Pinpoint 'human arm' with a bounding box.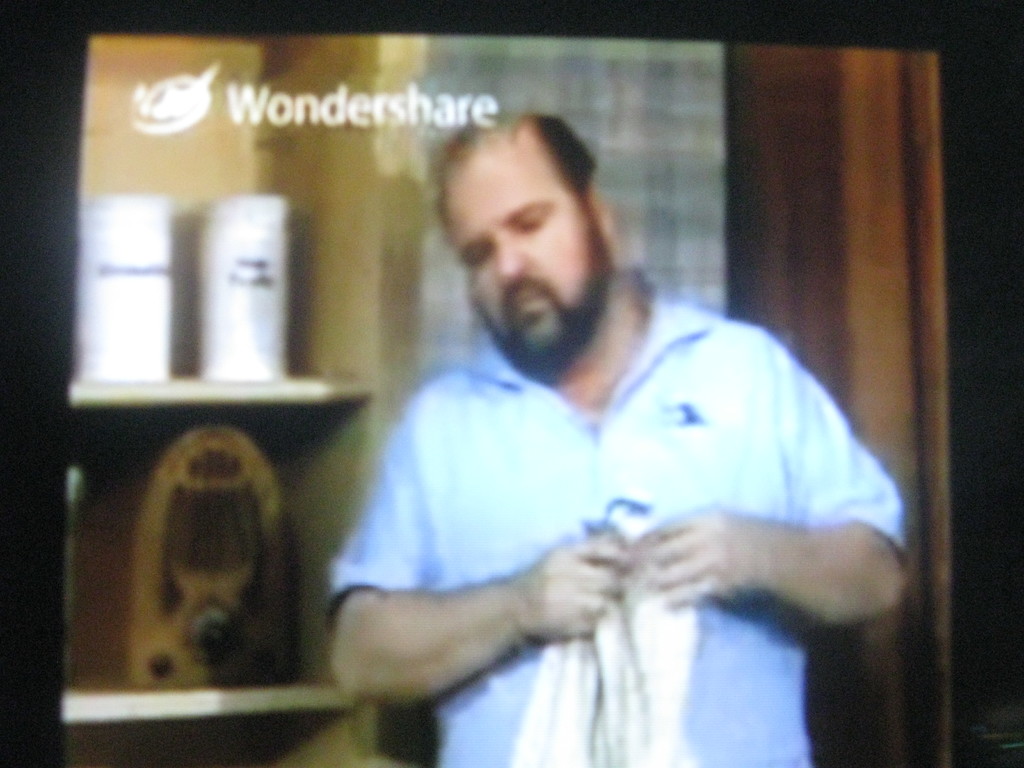
pyautogui.locateOnScreen(314, 543, 611, 718).
